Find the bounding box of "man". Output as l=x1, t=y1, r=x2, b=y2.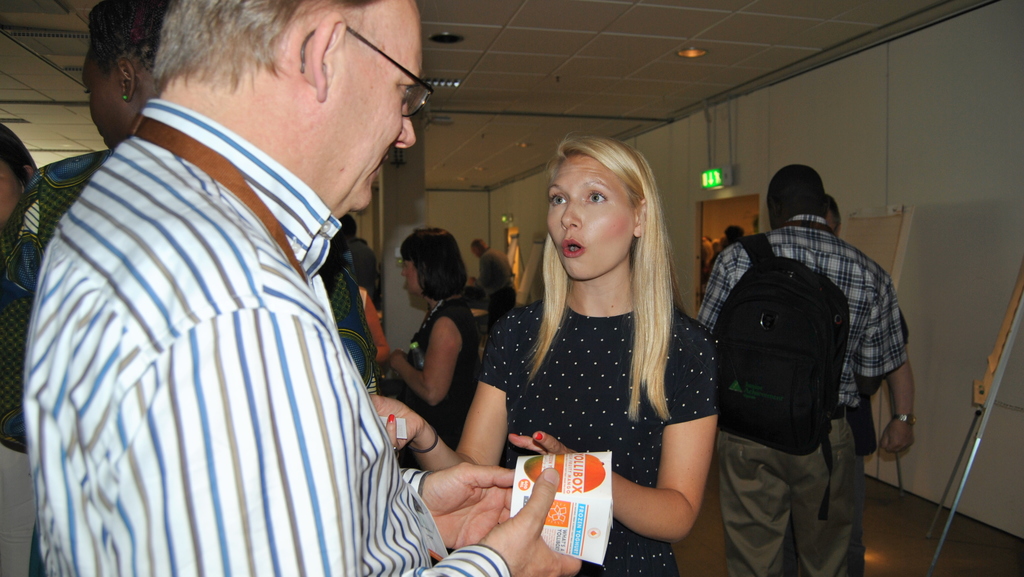
l=13, t=0, r=464, b=563.
